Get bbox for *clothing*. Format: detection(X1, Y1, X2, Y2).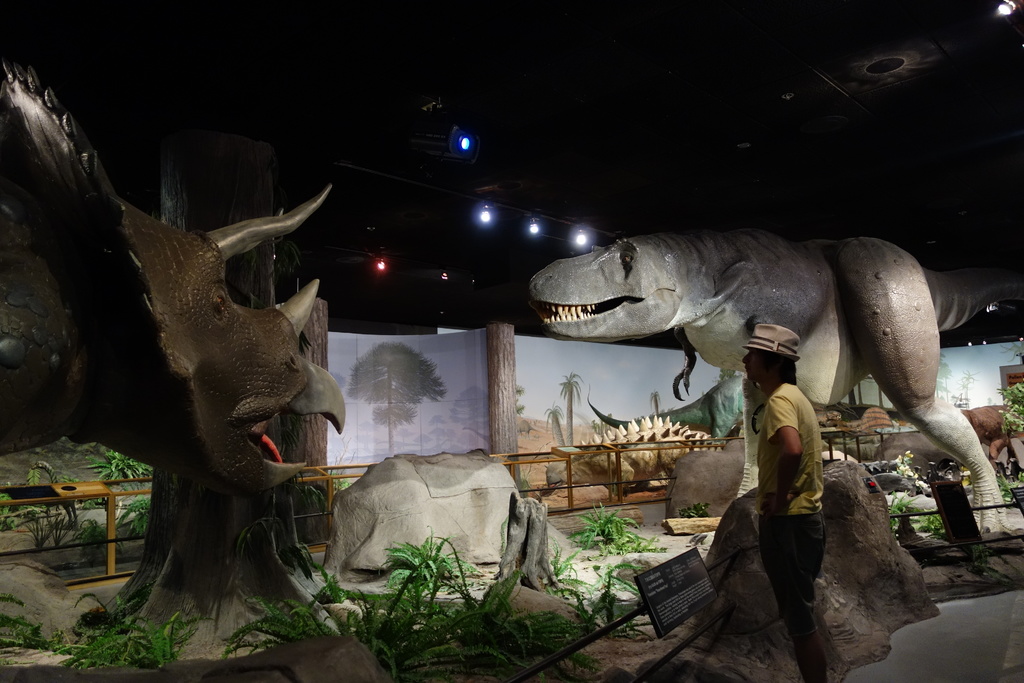
detection(760, 507, 822, 682).
